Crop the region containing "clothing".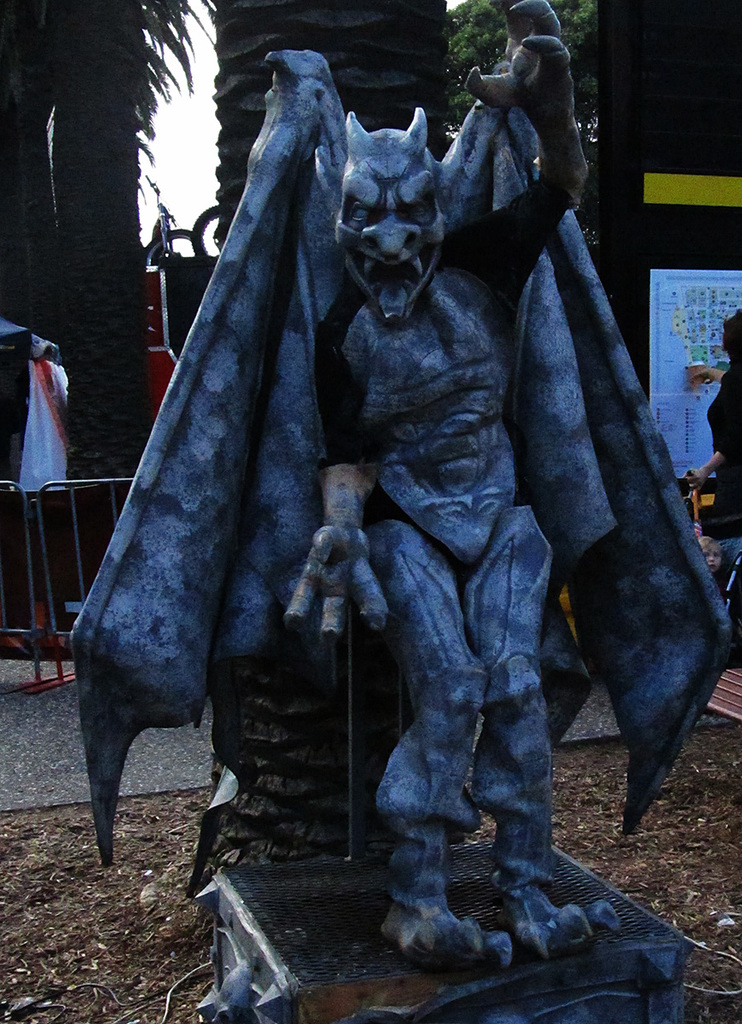
Crop region: crop(710, 348, 741, 510).
